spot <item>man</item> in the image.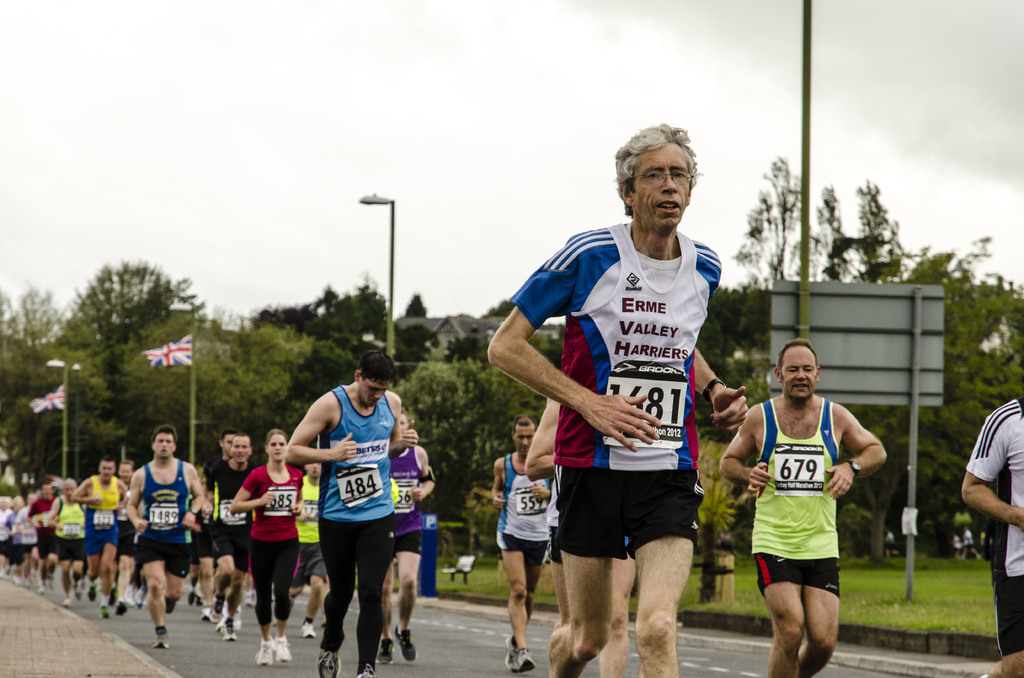
<item>man</item> found at select_region(717, 339, 888, 677).
